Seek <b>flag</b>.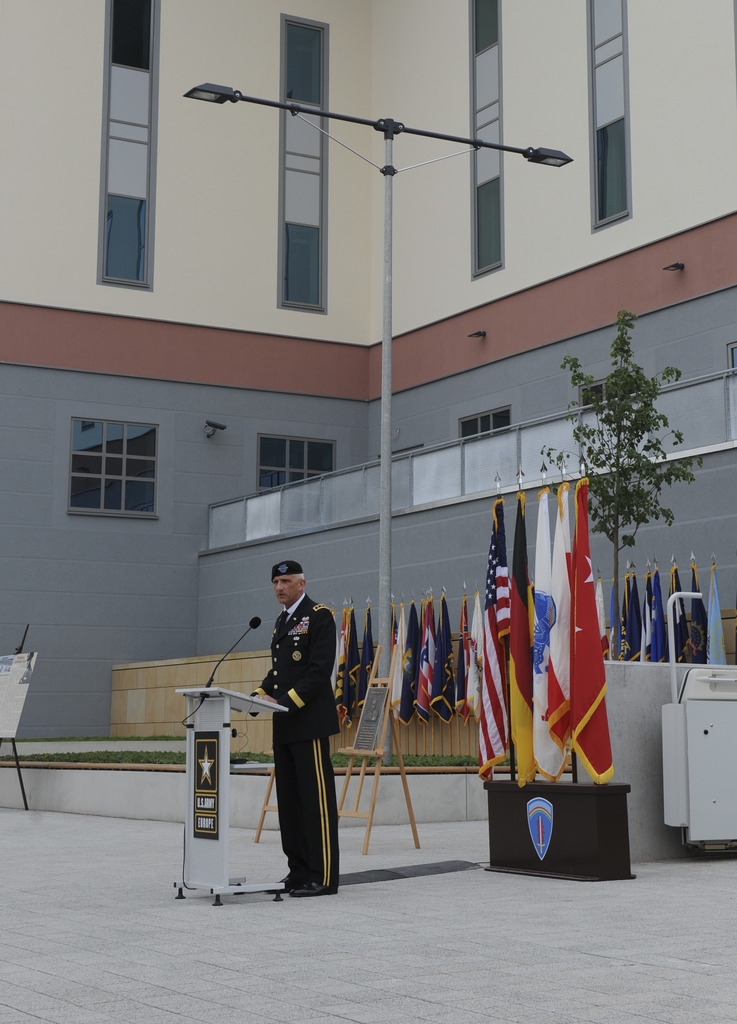
<bbox>477, 488, 512, 781</bbox>.
